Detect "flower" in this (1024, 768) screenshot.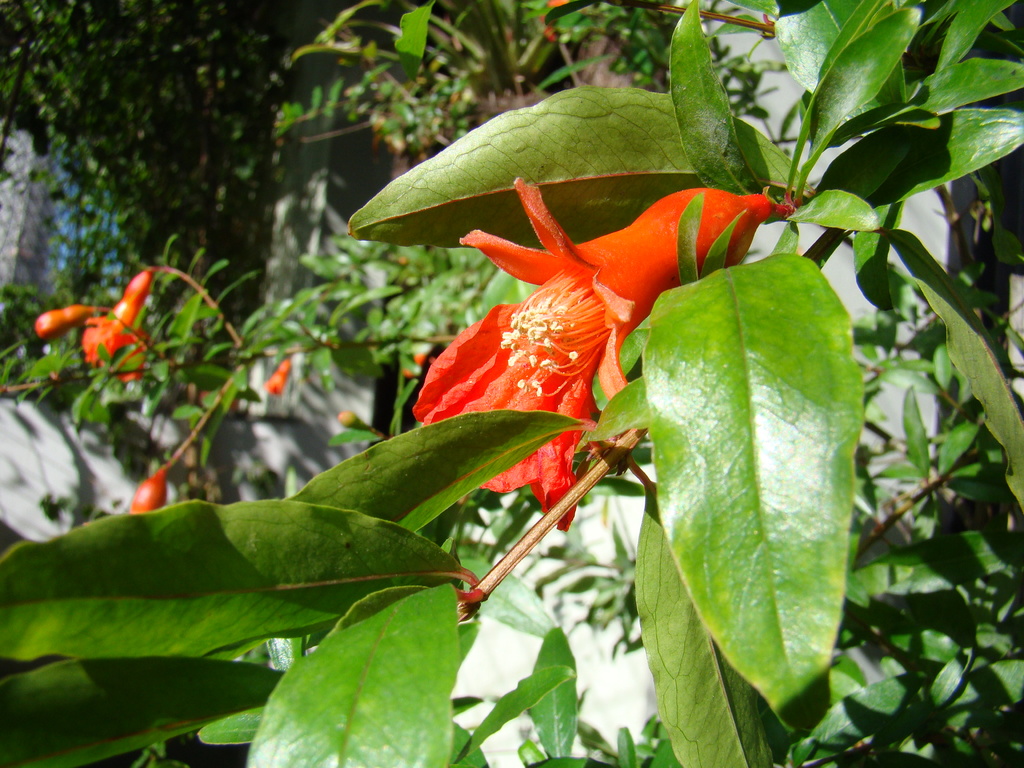
Detection: x1=30, y1=304, x2=96, y2=336.
